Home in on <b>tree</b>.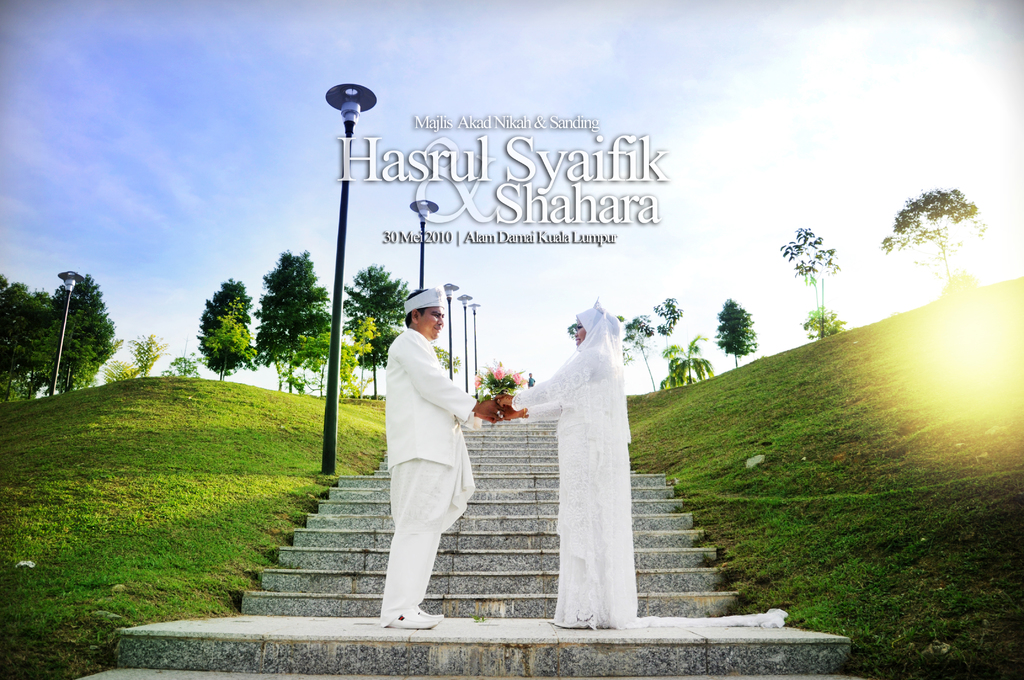
Homed in at 716,296,756,365.
